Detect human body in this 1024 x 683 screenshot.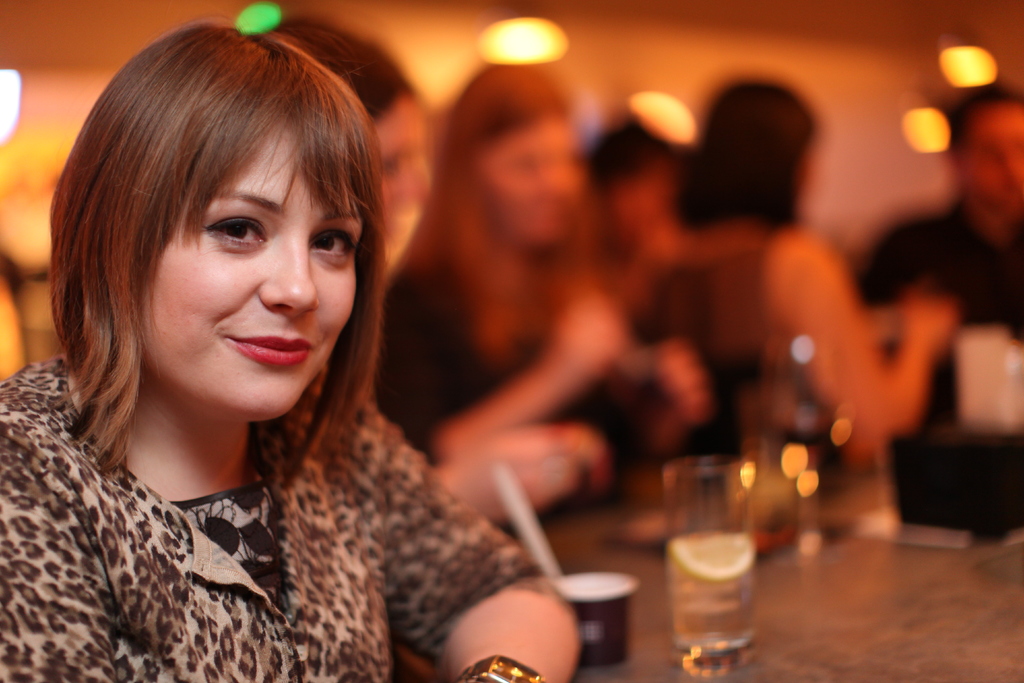
Detection: 644, 219, 964, 446.
